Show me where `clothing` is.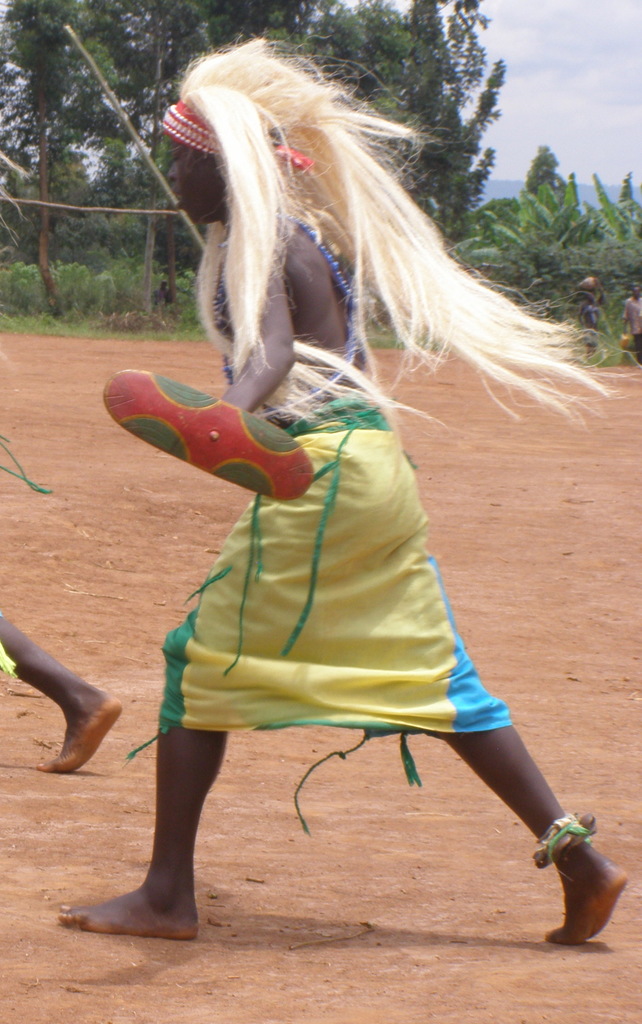
`clothing` is at <box>120,388,511,836</box>.
